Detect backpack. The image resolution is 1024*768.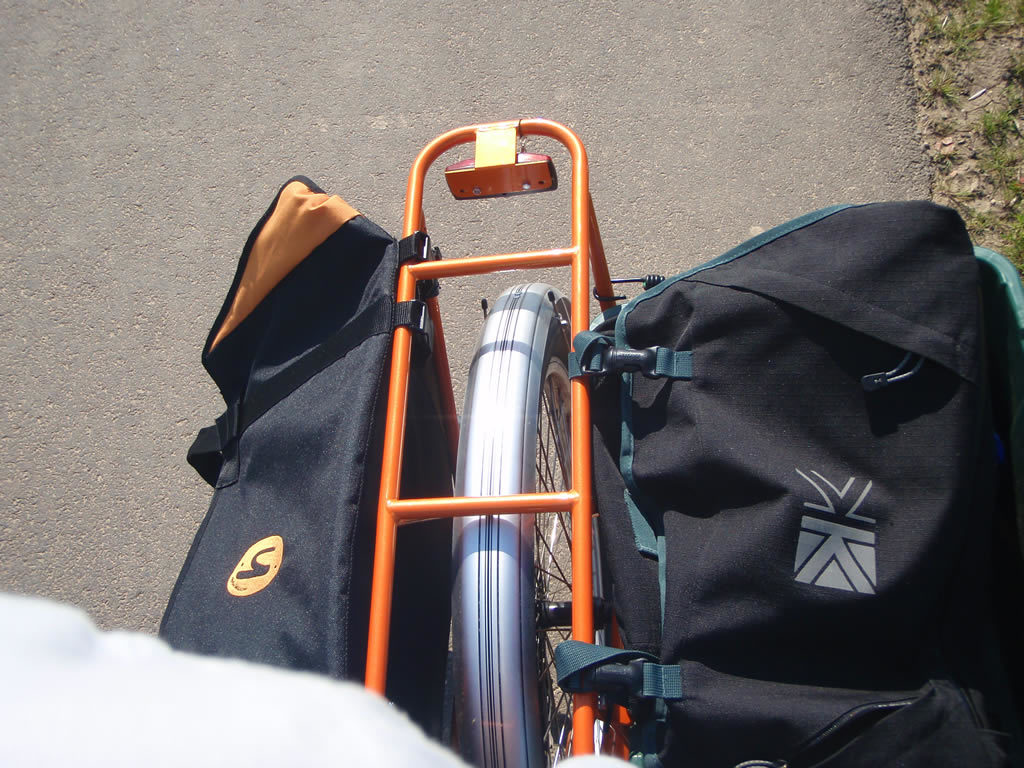
x1=137 y1=175 x2=464 y2=733.
